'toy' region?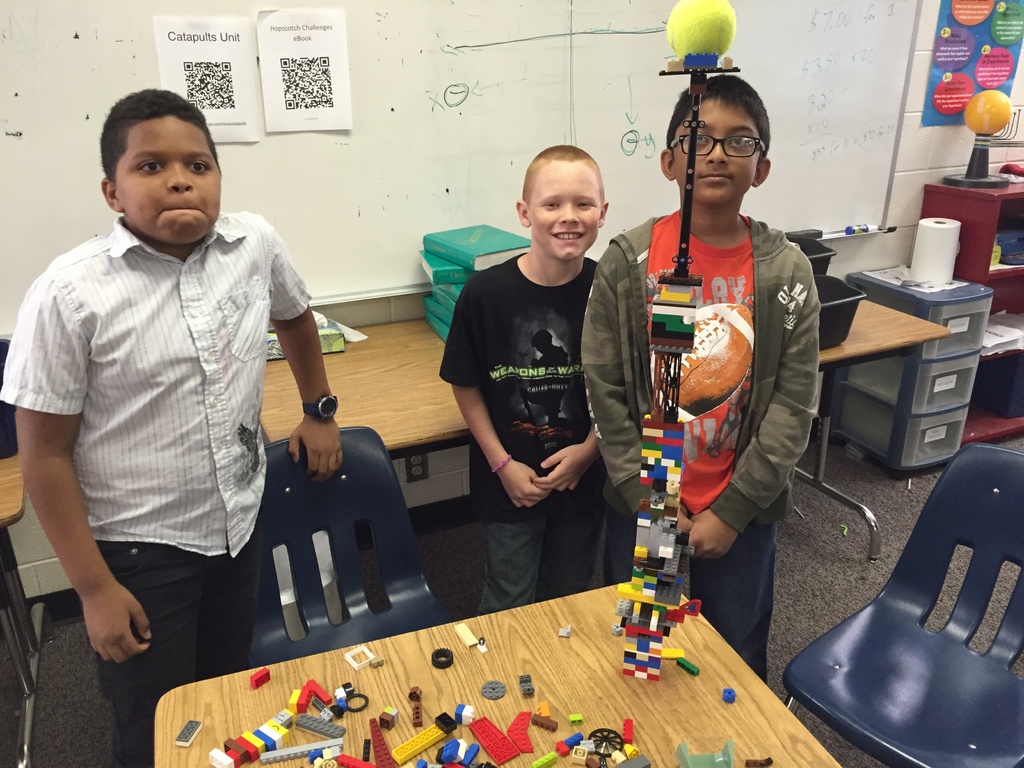
locate(563, 729, 587, 749)
